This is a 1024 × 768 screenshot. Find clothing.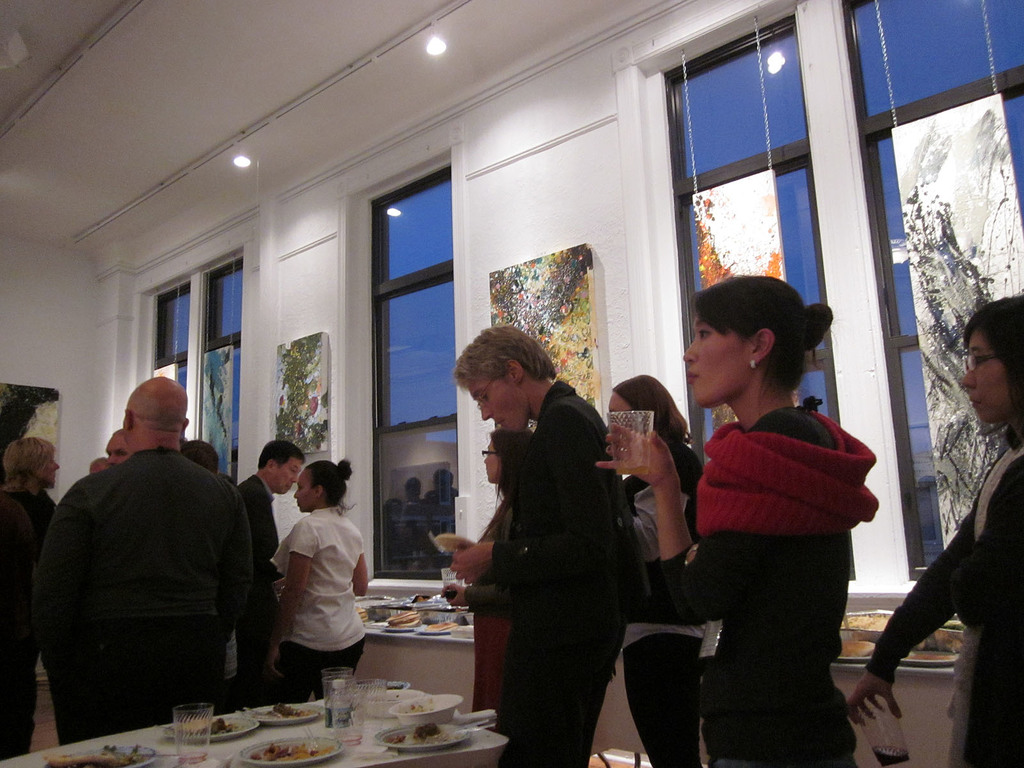
Bounding box: BBox(627, 440, 701, 767).
